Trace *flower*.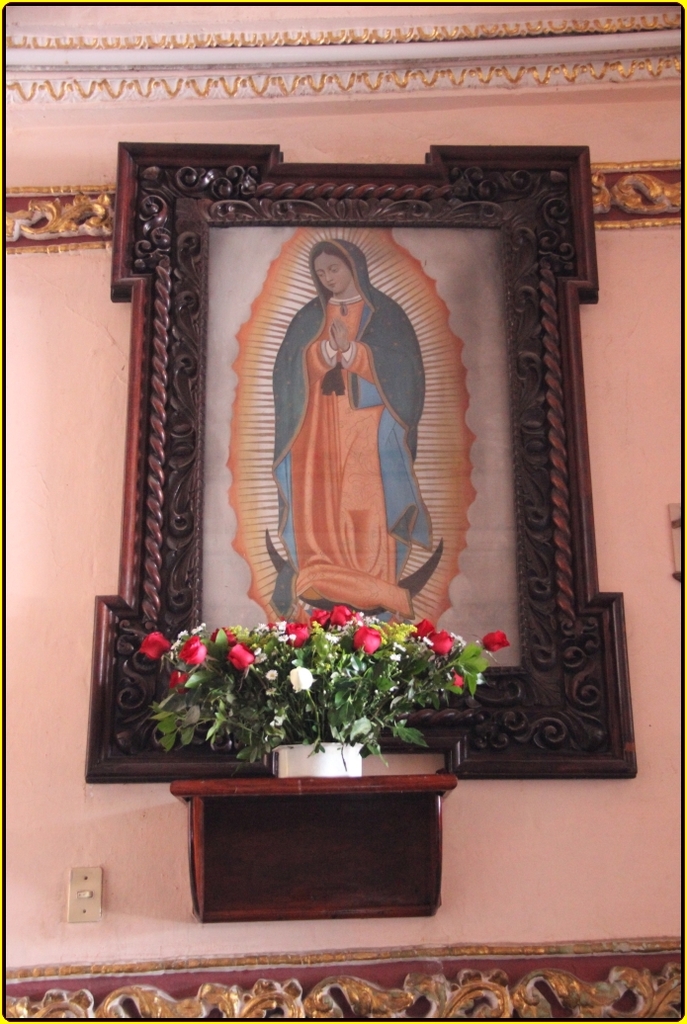
Traced to 290:661:314:689.
